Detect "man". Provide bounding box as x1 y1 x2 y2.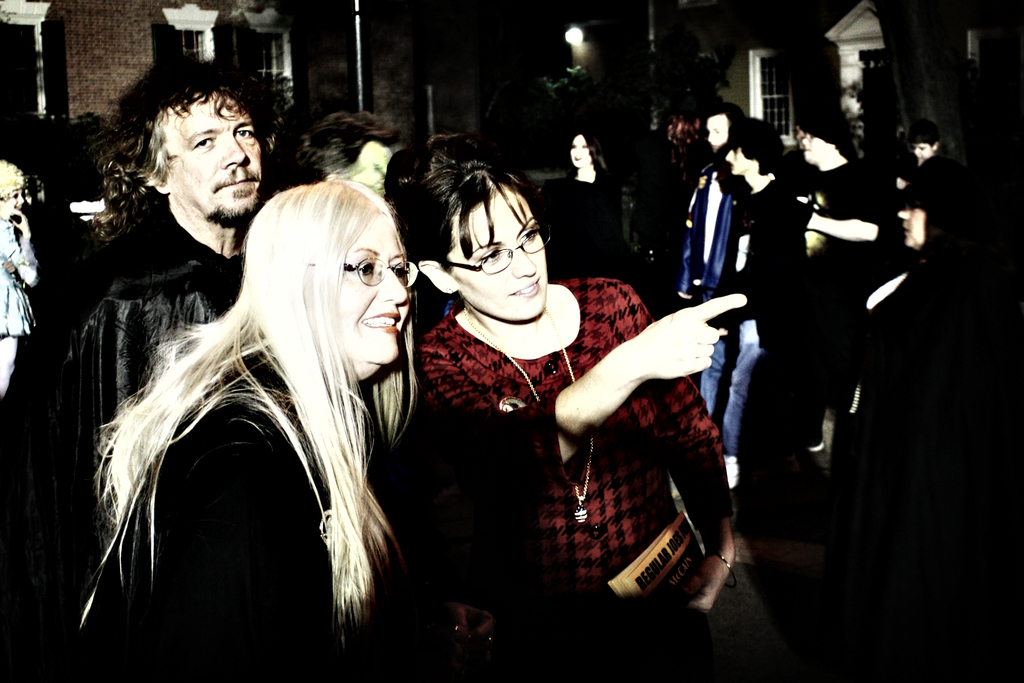
910 120 943 167.
